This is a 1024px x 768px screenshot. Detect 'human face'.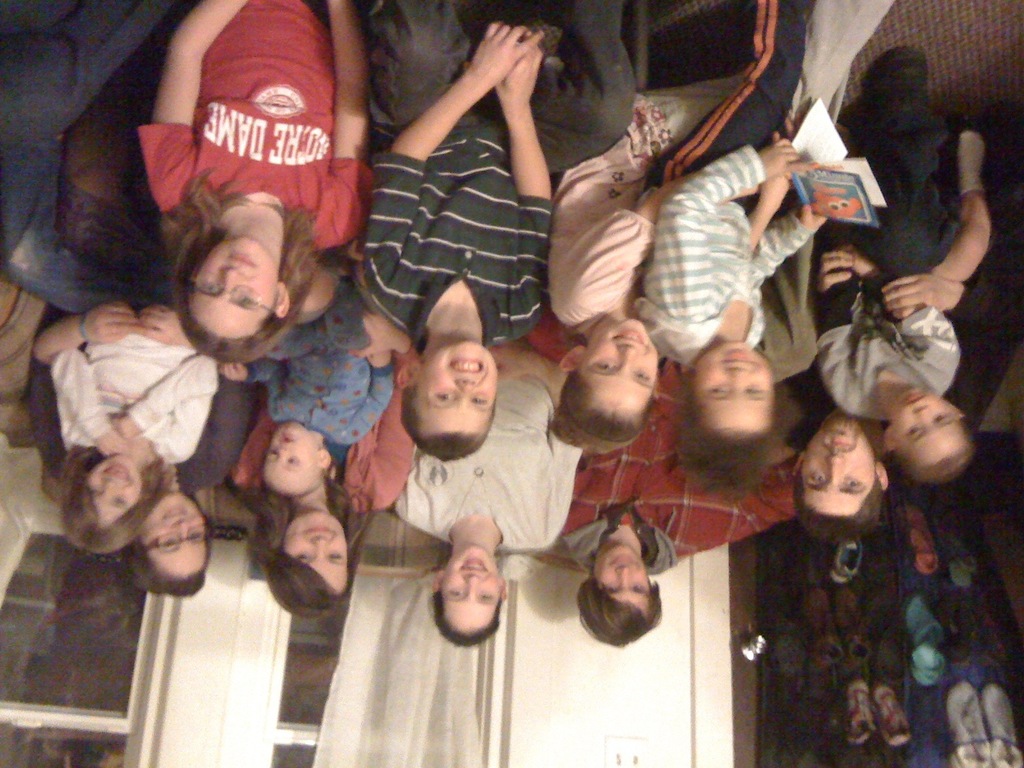
(left=81, top=460, right=144, bottom=523).
